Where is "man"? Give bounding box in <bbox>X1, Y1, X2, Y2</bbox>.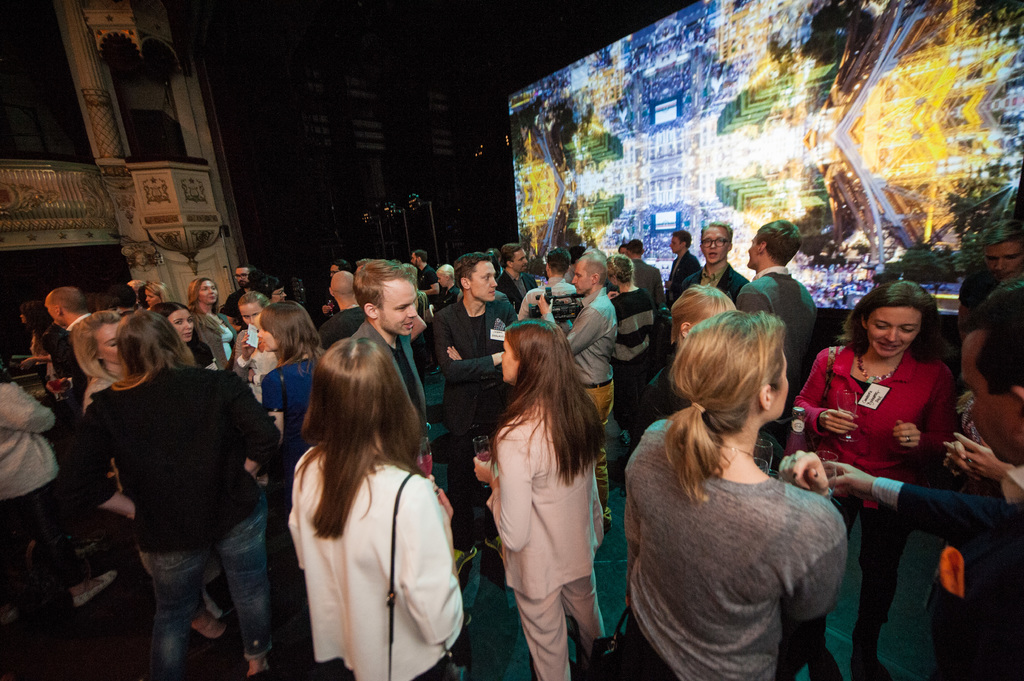
<bbox>538, 252, 620, 517</bbox>.
